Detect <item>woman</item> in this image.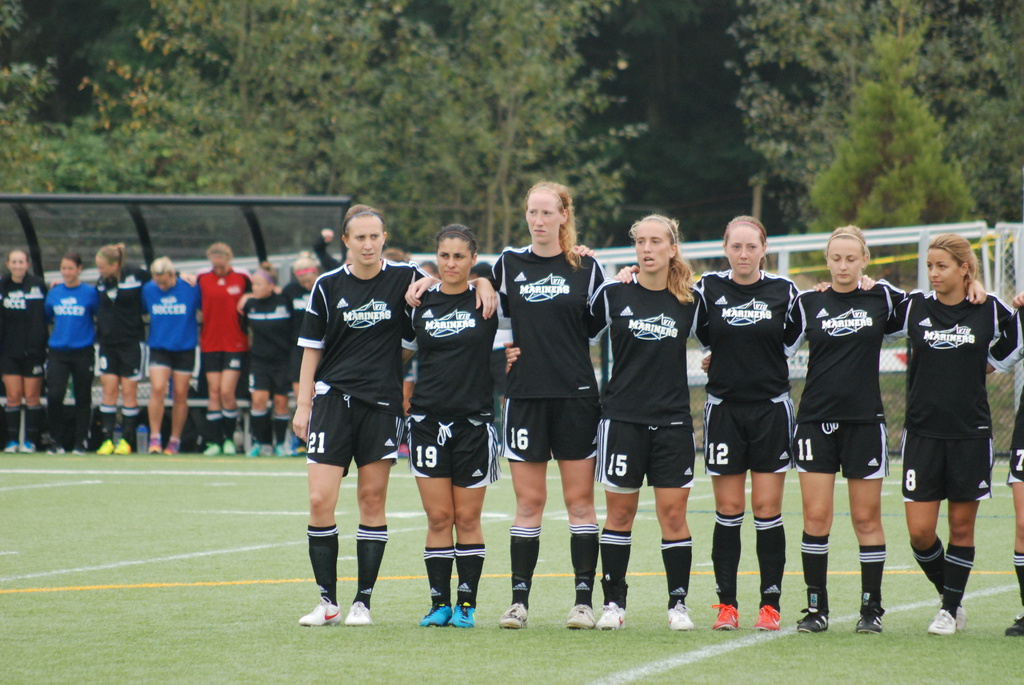
Detection: rect(401, 223, 595, 625).
